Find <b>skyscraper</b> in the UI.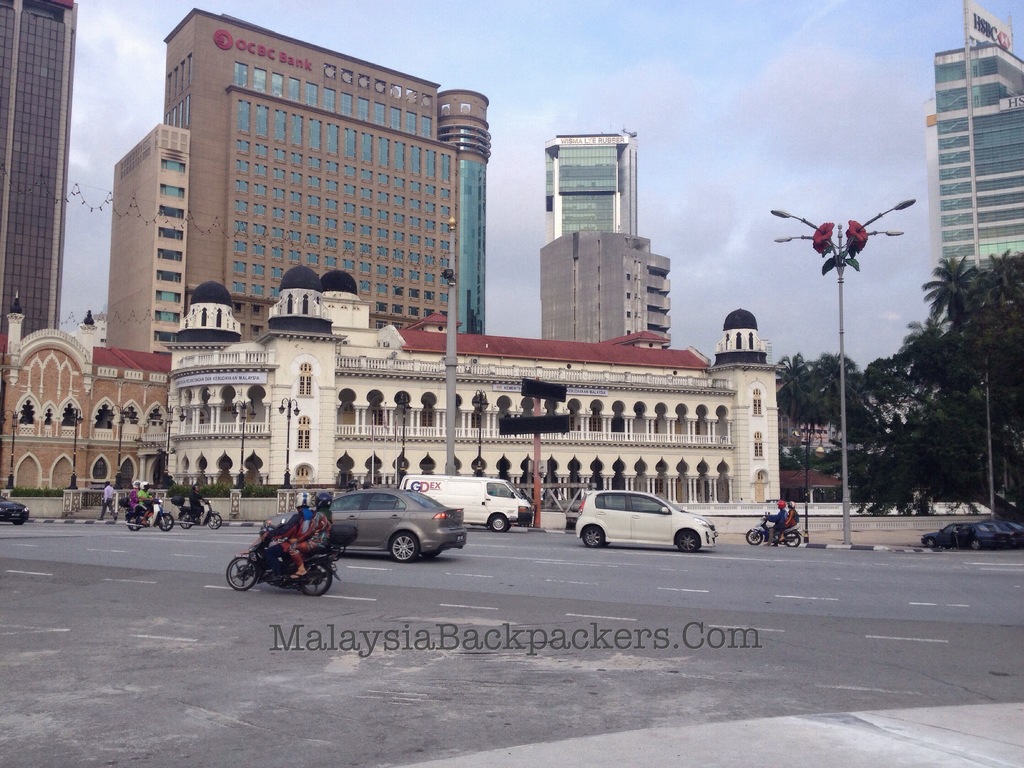
UI element at pyautogui.locateOnScreen(917, 19, 1023, 292).
